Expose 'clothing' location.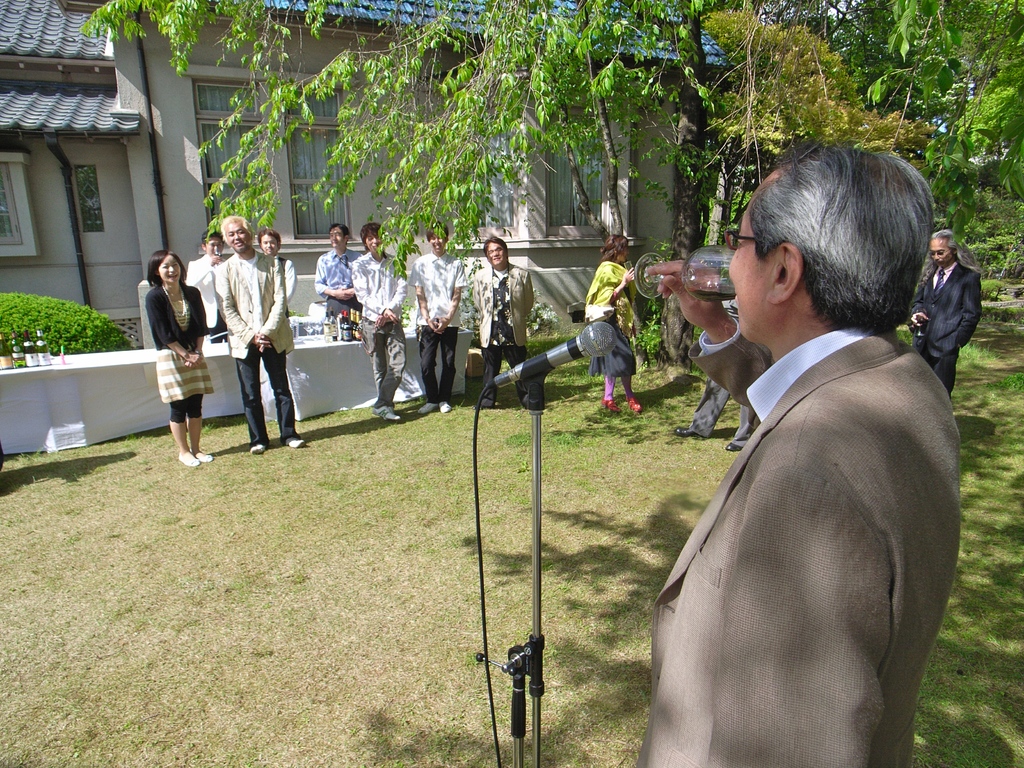
Exposed at Rect(584, 265, 636, 372).
